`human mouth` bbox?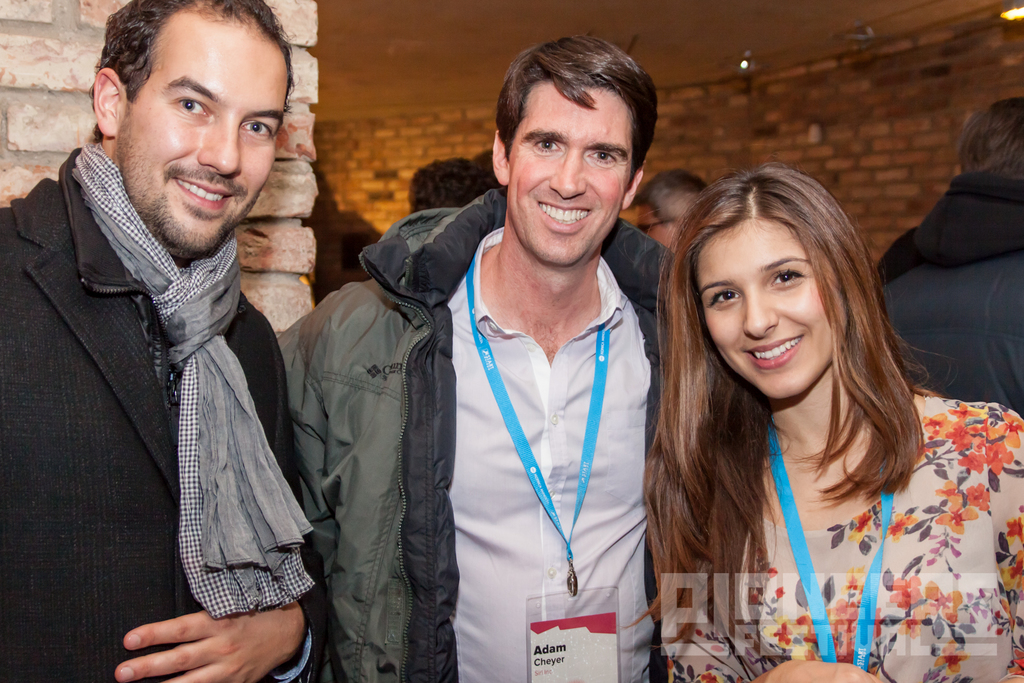
746,331,804,371
